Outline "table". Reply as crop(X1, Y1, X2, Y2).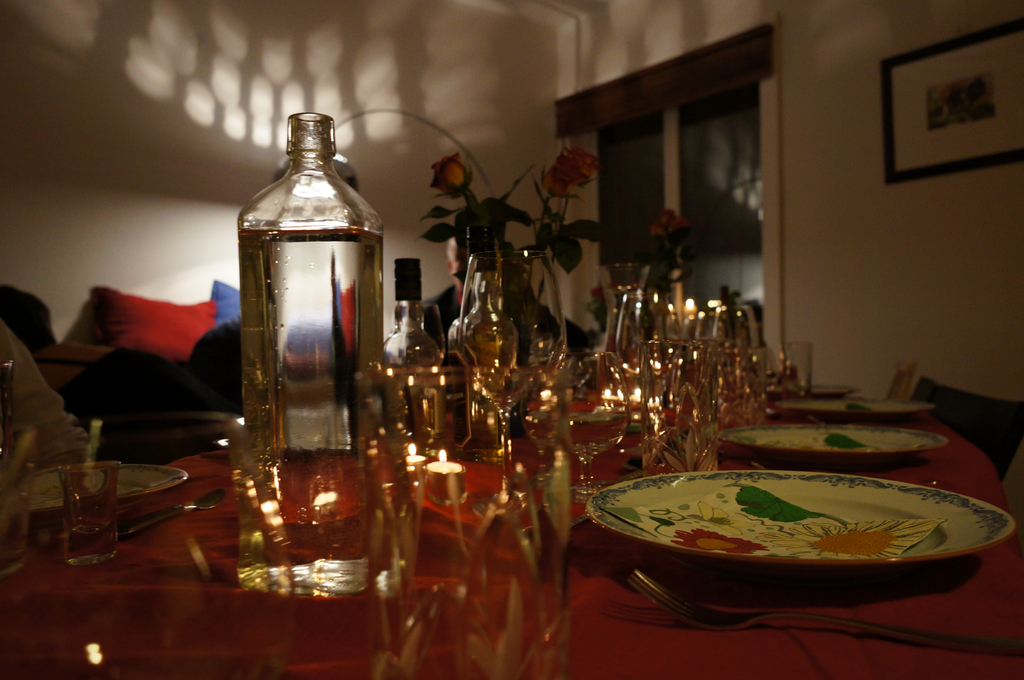
crop(61, 266, 969, 670).
